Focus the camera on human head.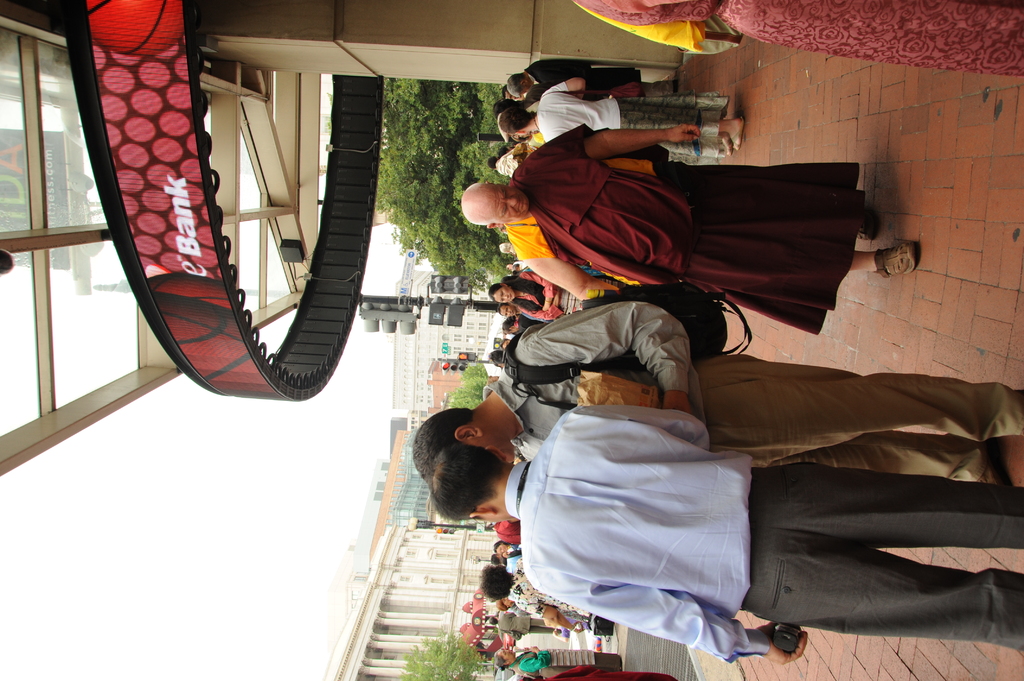
Focus region: <region>492, 538, 509, 557</region>.
